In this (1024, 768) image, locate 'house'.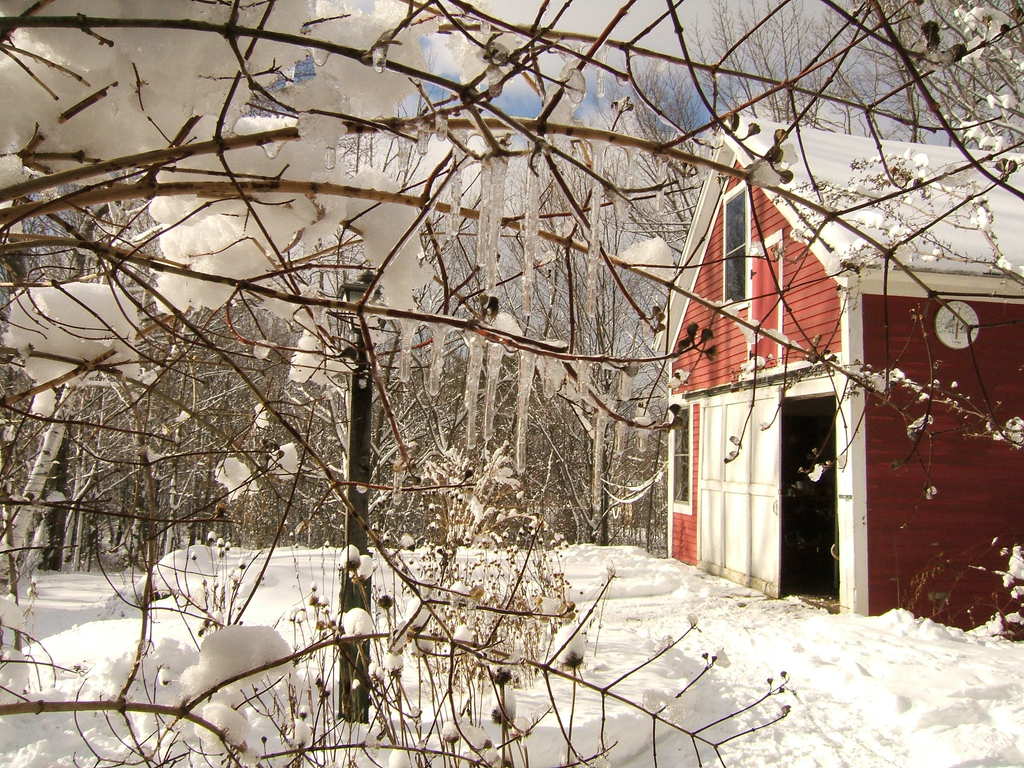
Bounding box: BBox(647, 113, 1023, 634).
